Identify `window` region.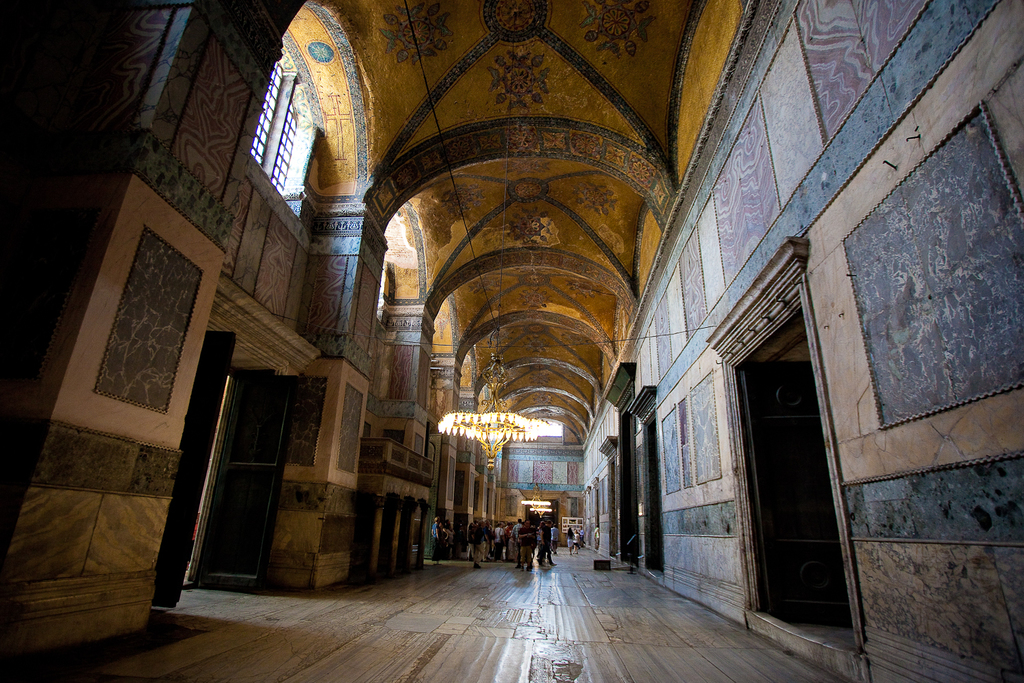
Region: select_region(240, 47, 300, 201).
